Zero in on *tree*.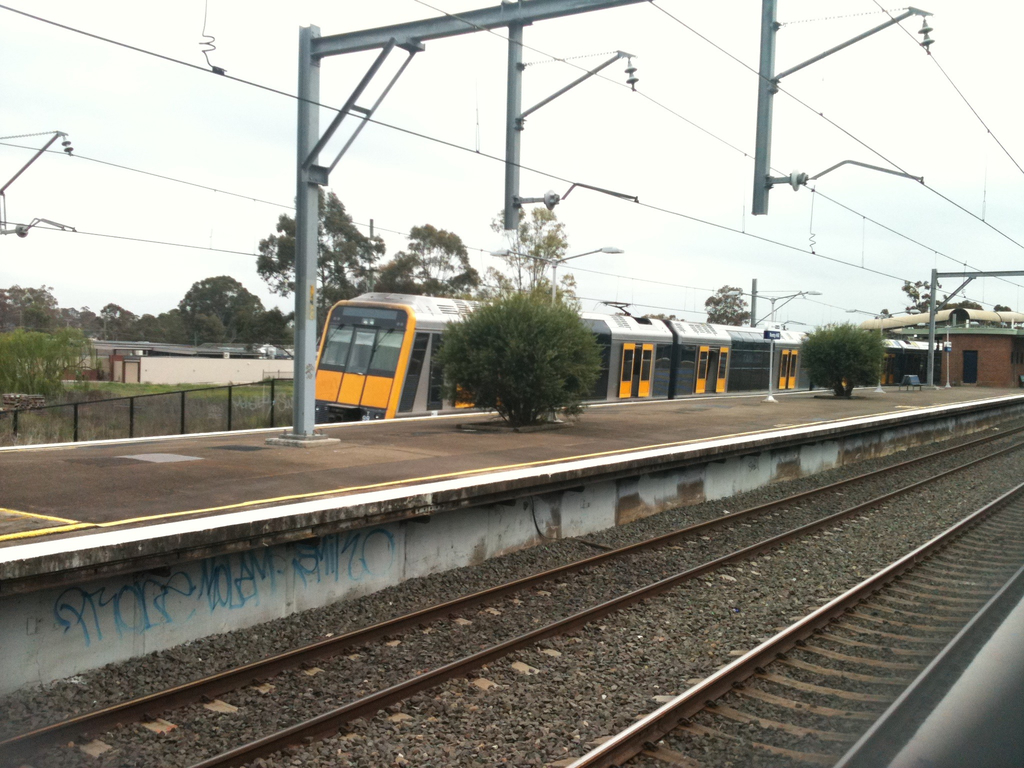
Zeroed in: {"left": 476, "top": 216, "right": 580, "bottom": 316}.
